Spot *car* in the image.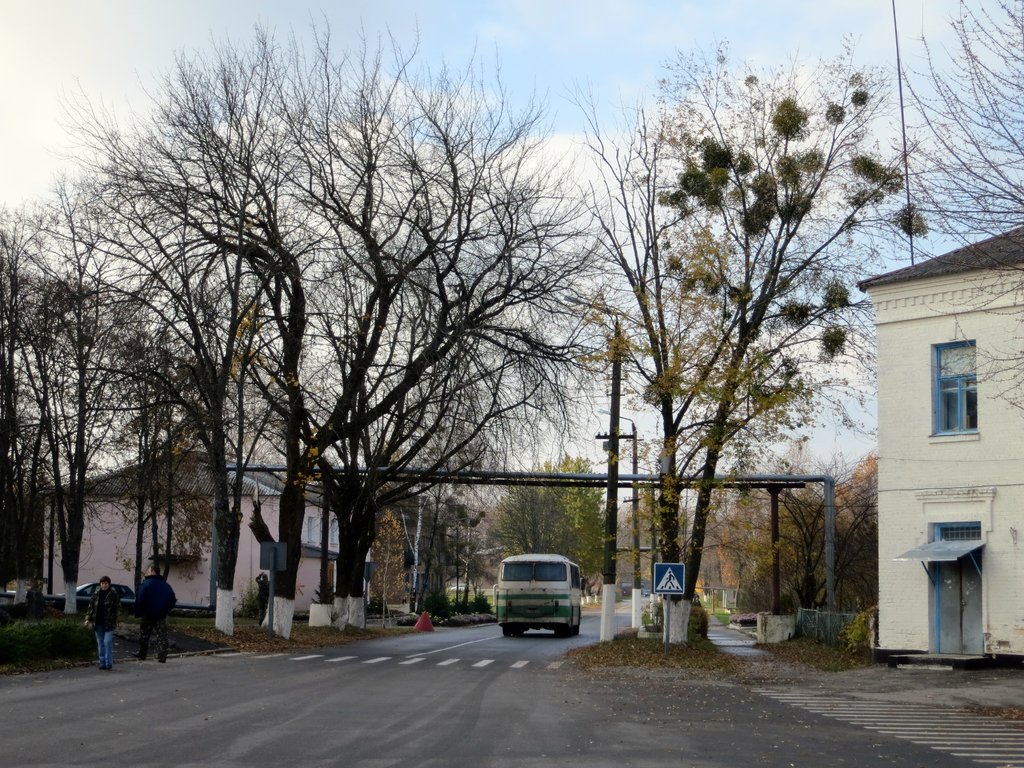
*car* found at detection(58, 581, 135, 609).
